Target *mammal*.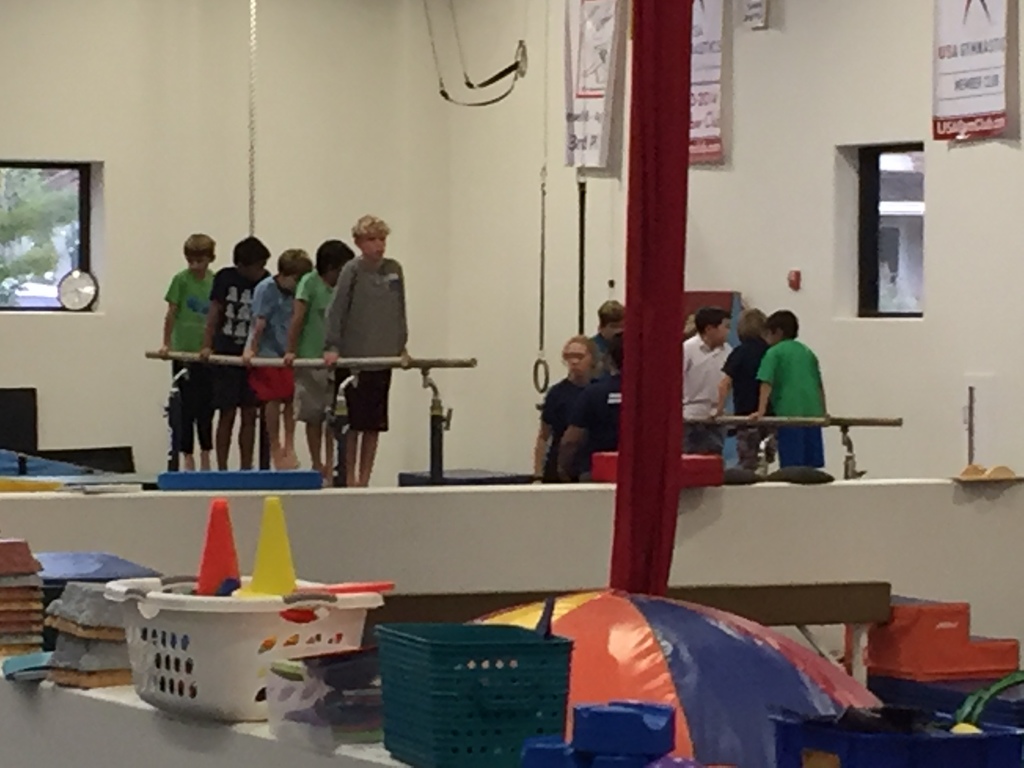
Target region: left=246, top=246, right=308, bottom=472.
